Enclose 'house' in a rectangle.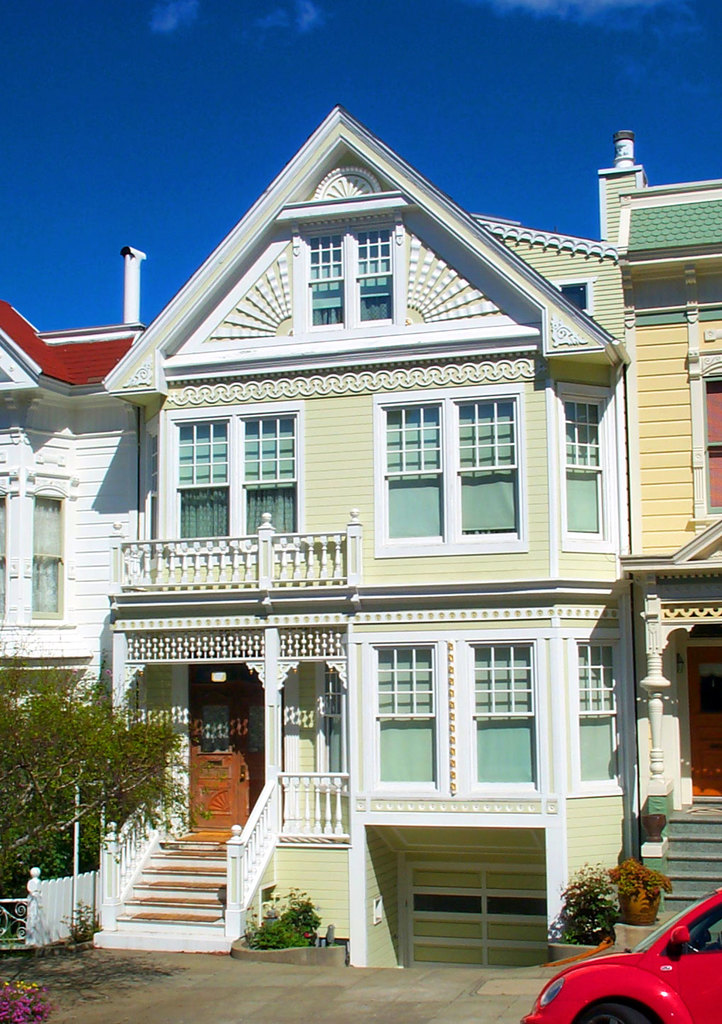
(x1=0, y1=310, x2=165, y2=910).
